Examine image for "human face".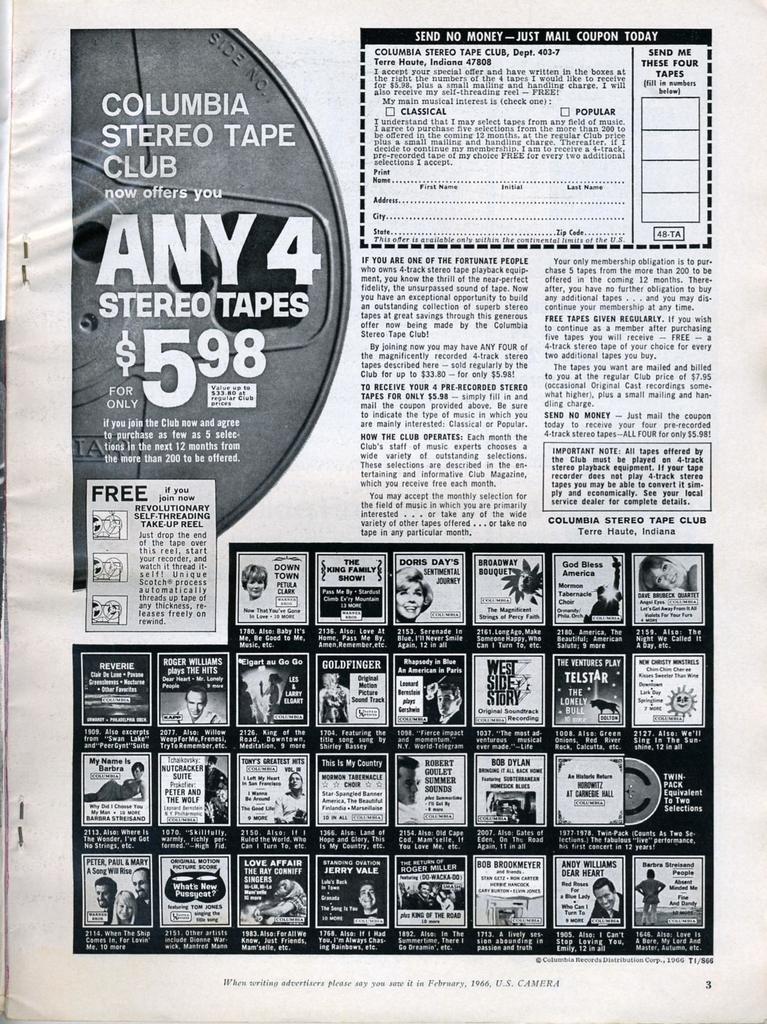
Examination result: [x1=115, y1=895, x2=133, y2=920].
